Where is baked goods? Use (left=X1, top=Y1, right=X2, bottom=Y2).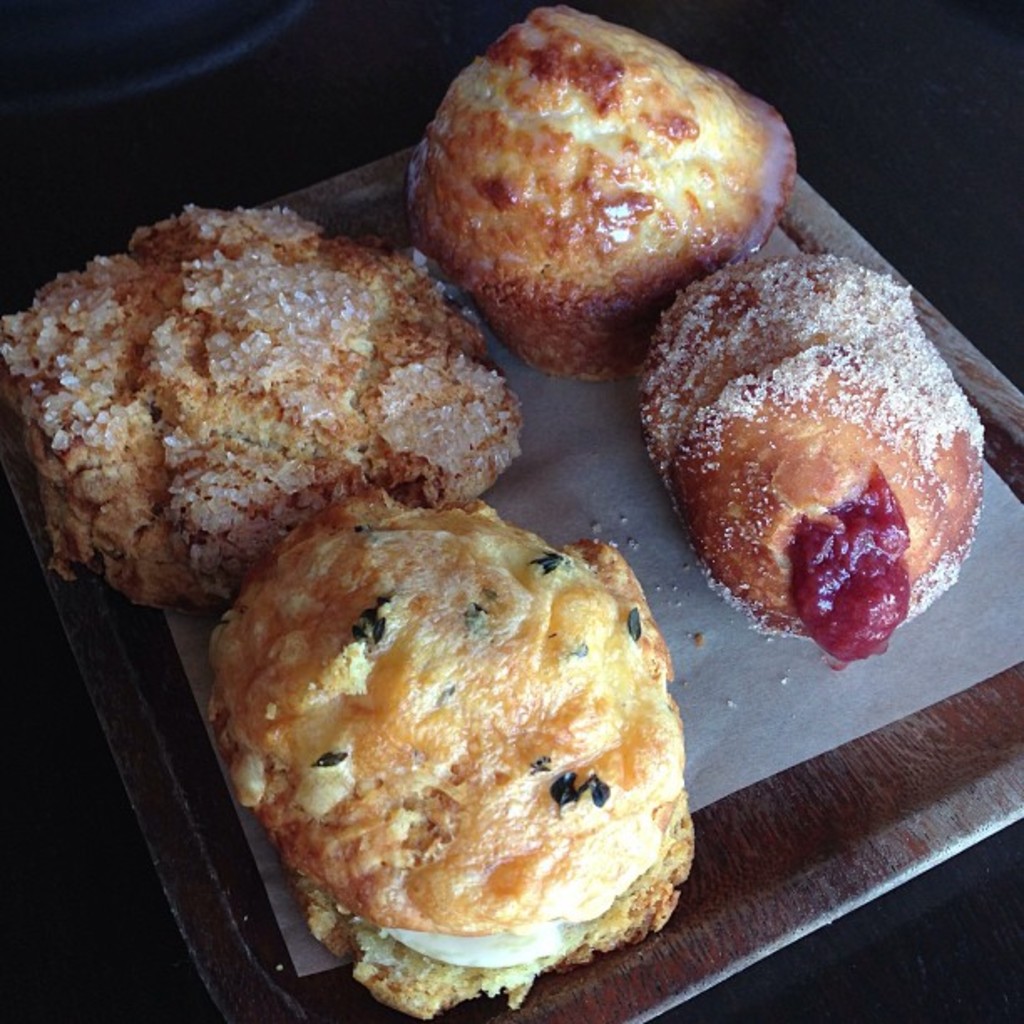
(left=263, top=482, right=718, bottom=1019).
